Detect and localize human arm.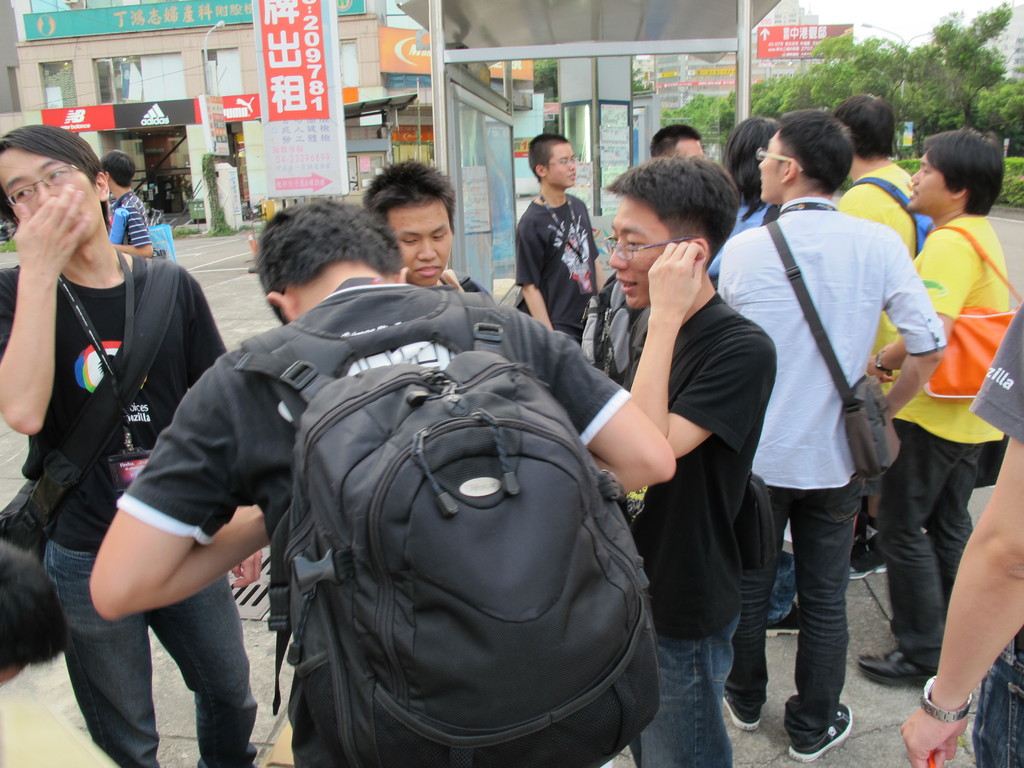
Localized at x1=884, y1=225, x2=948, y2=422.
